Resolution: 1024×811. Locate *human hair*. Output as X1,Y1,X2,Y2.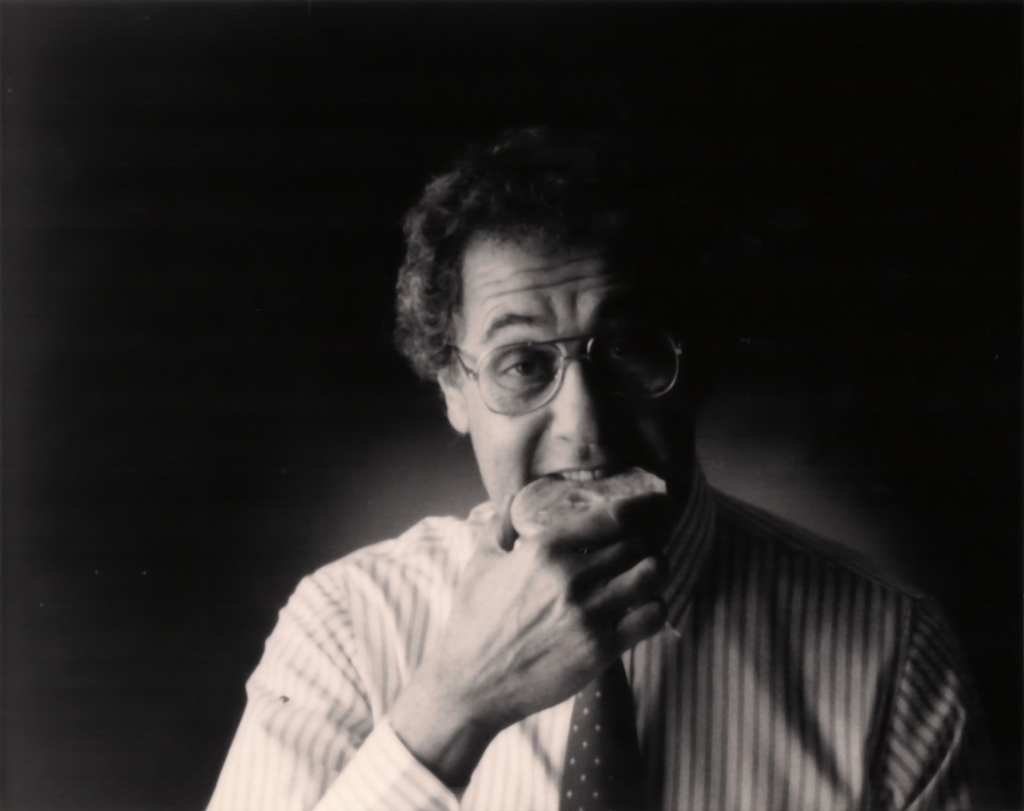
401,156,636,410.
